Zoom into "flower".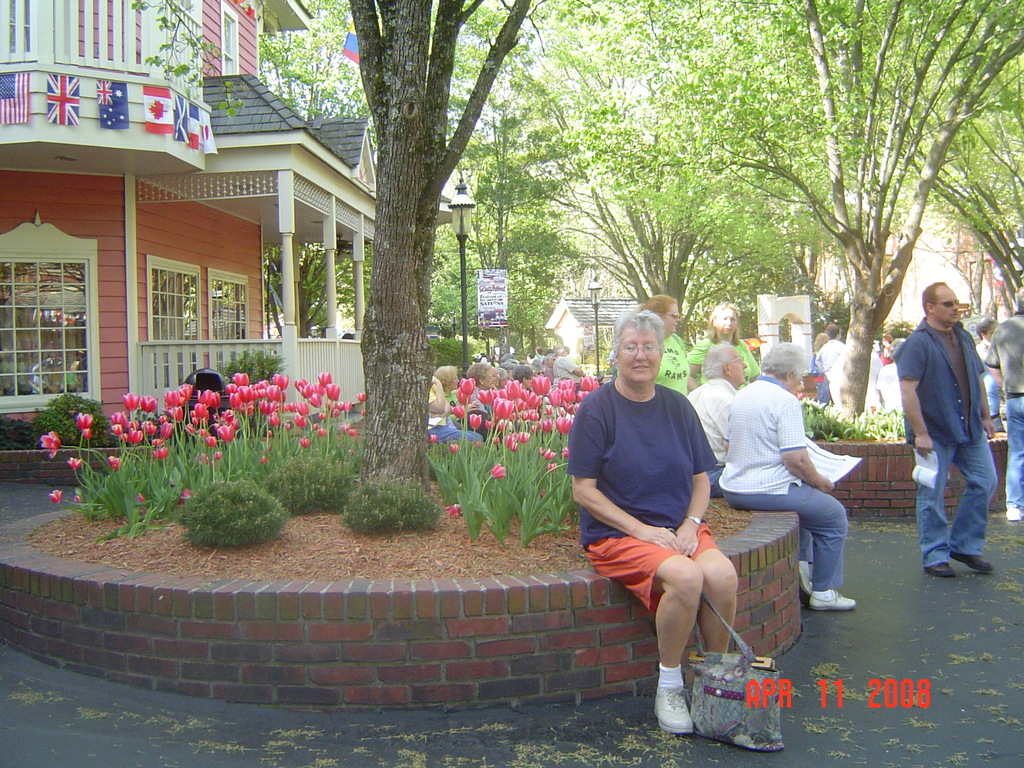
Zoom target: detection(138, 492, 145, 503).
